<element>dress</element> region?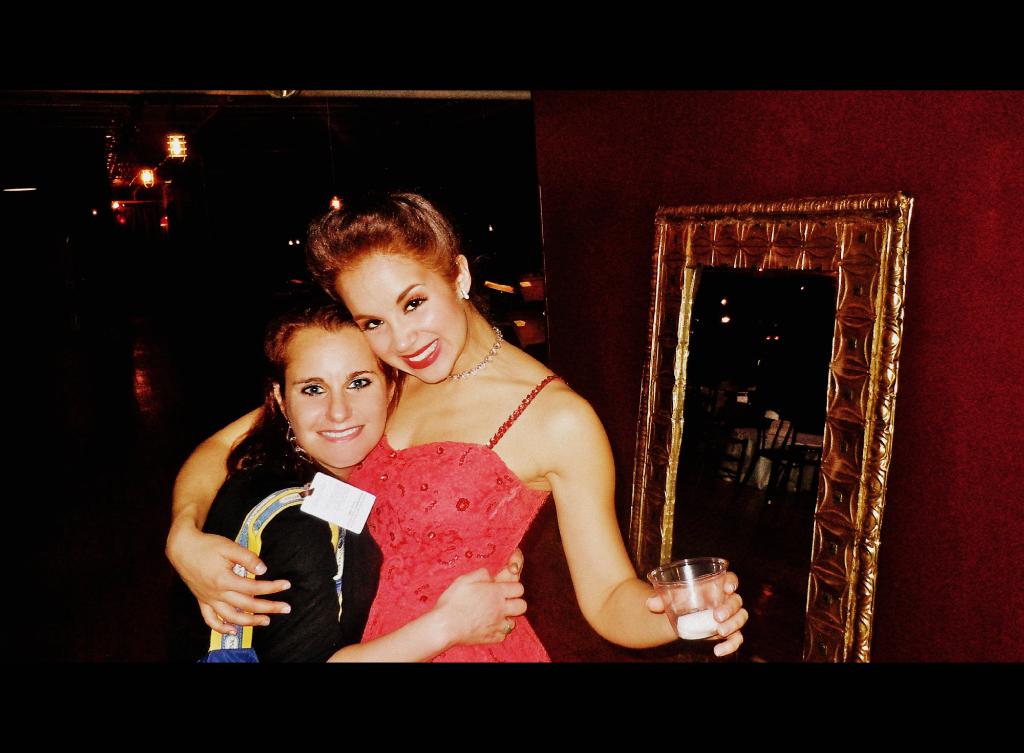
346, 366, 566, 670
